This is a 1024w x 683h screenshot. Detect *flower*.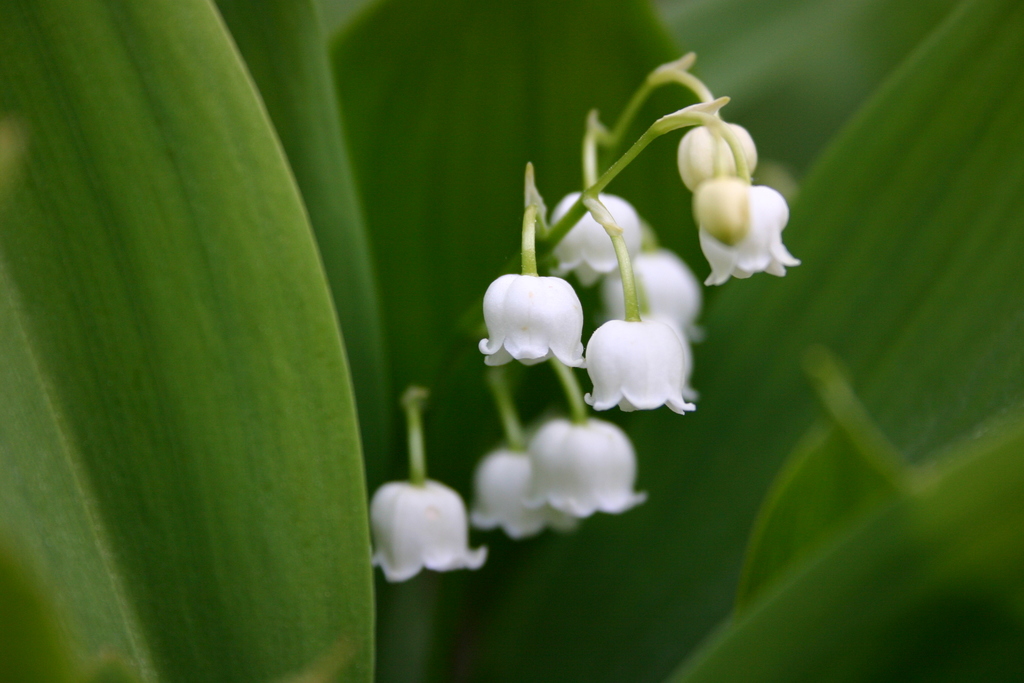
[left=706, top=185, right=797, bottom=288].
